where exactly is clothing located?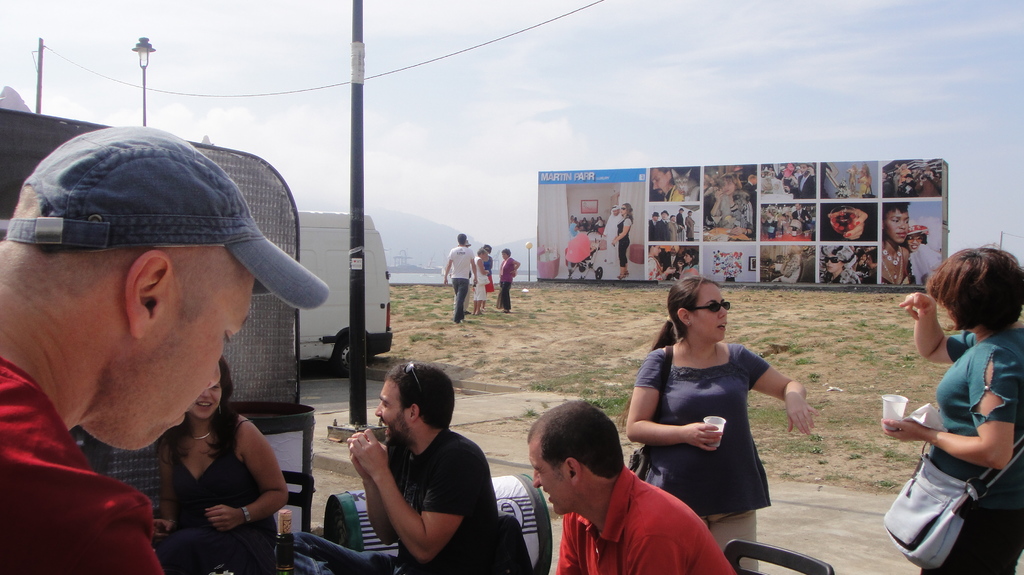
Its bounding box is left=618, top=215, right=632, bottom=264.
